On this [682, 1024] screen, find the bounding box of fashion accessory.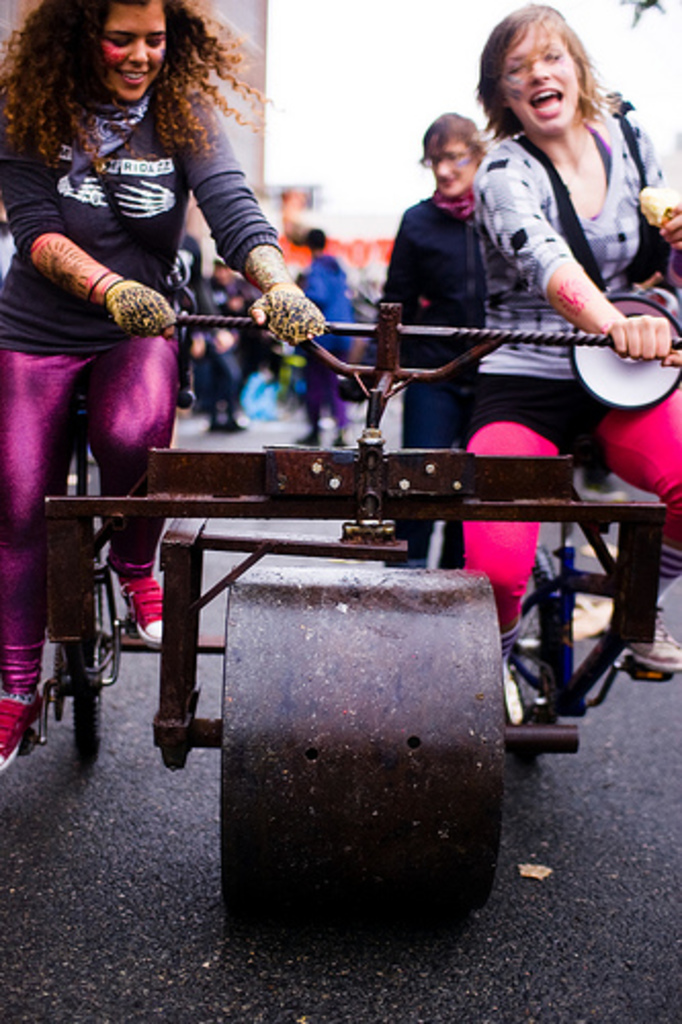
Bounding box: <region>424, 150, 481, 170</region>.
